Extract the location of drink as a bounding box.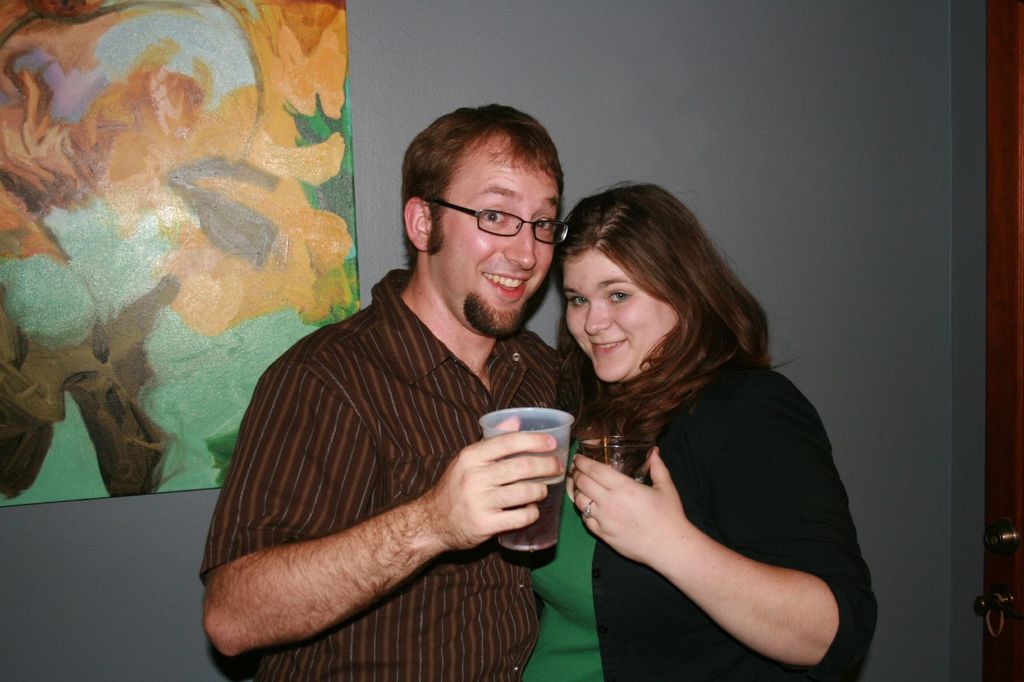
box(494, 474, 564, 557).
